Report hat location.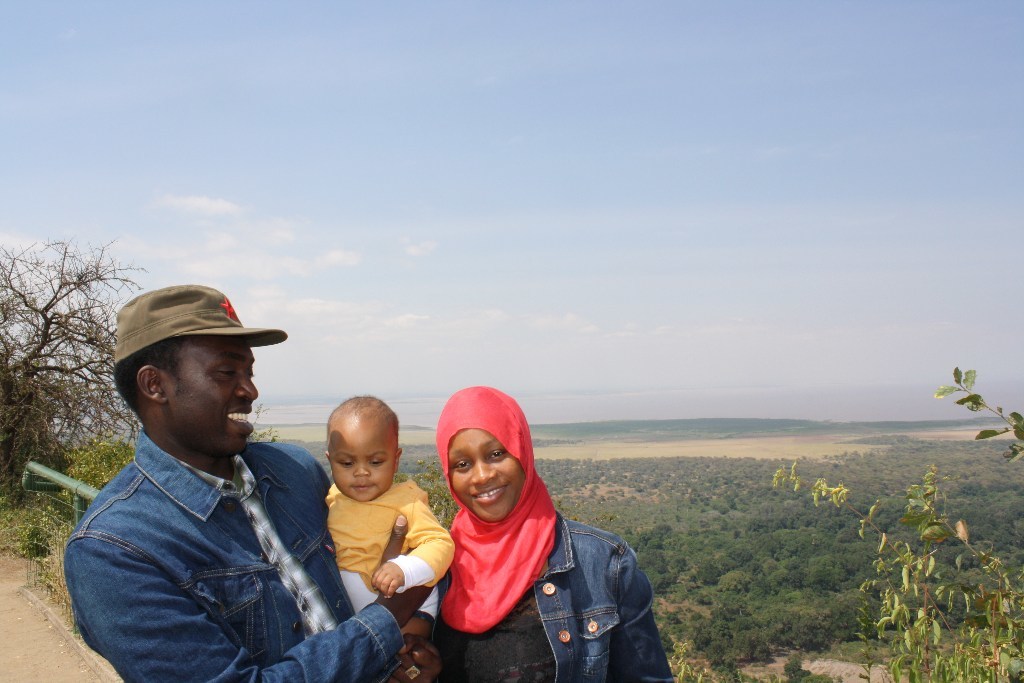
Report: select_region(113, 283, 288, 358).
